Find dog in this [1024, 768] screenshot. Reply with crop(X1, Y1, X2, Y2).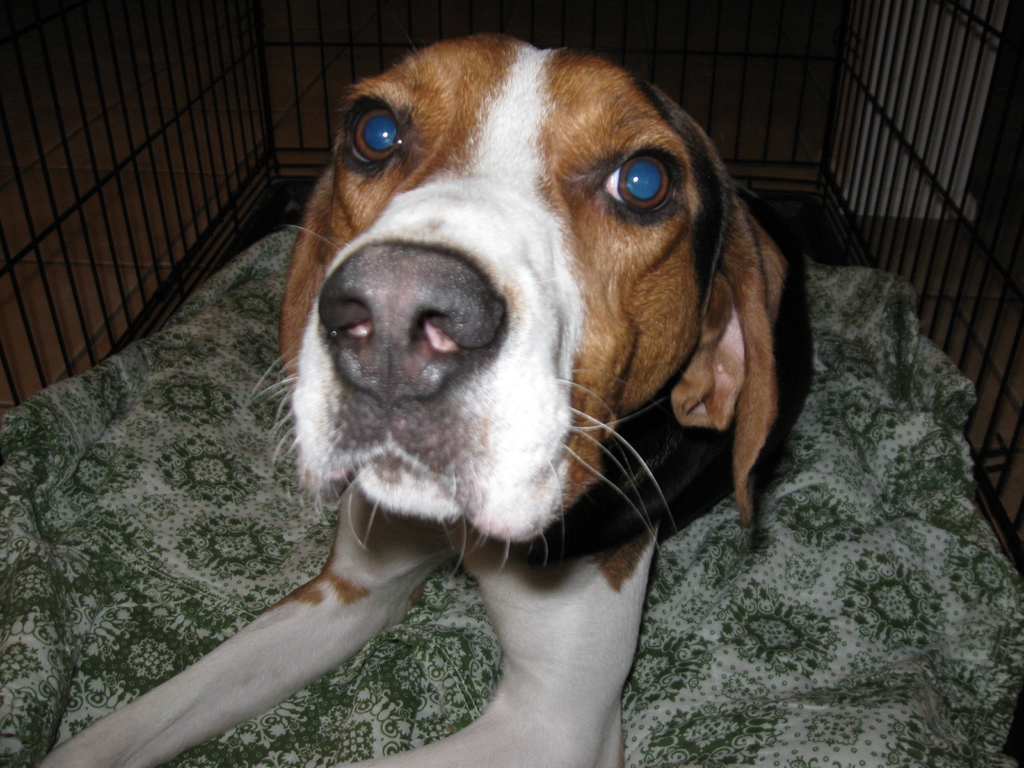
crop(40, 33, 797, 767).
